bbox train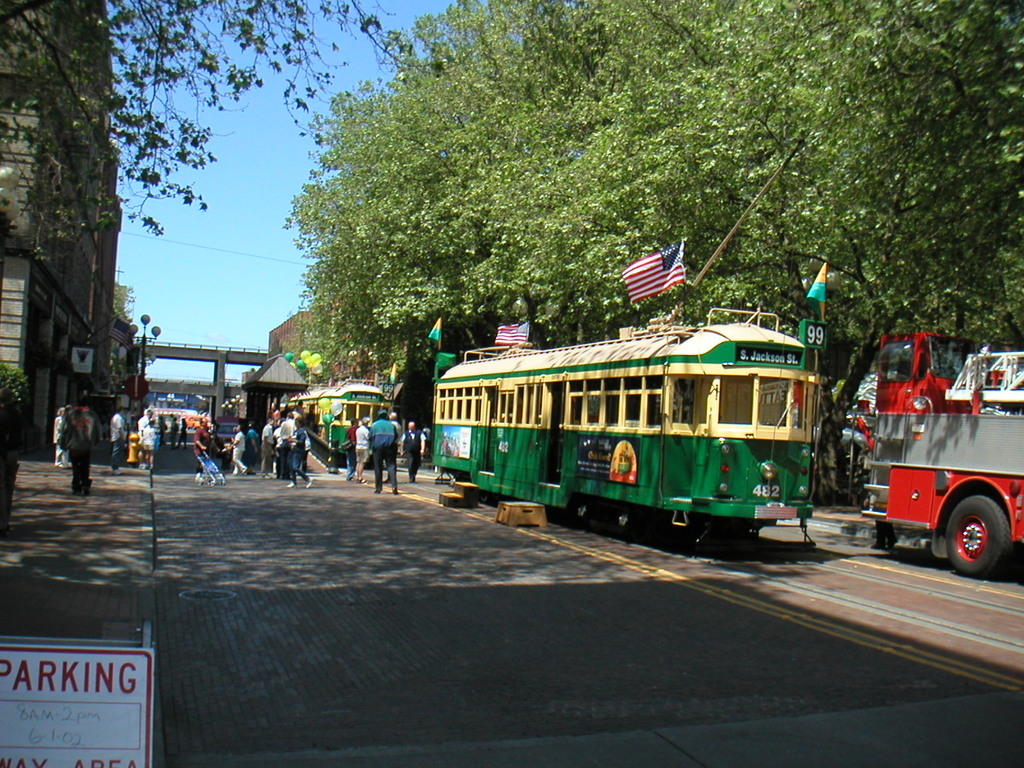
280 378 394 467
